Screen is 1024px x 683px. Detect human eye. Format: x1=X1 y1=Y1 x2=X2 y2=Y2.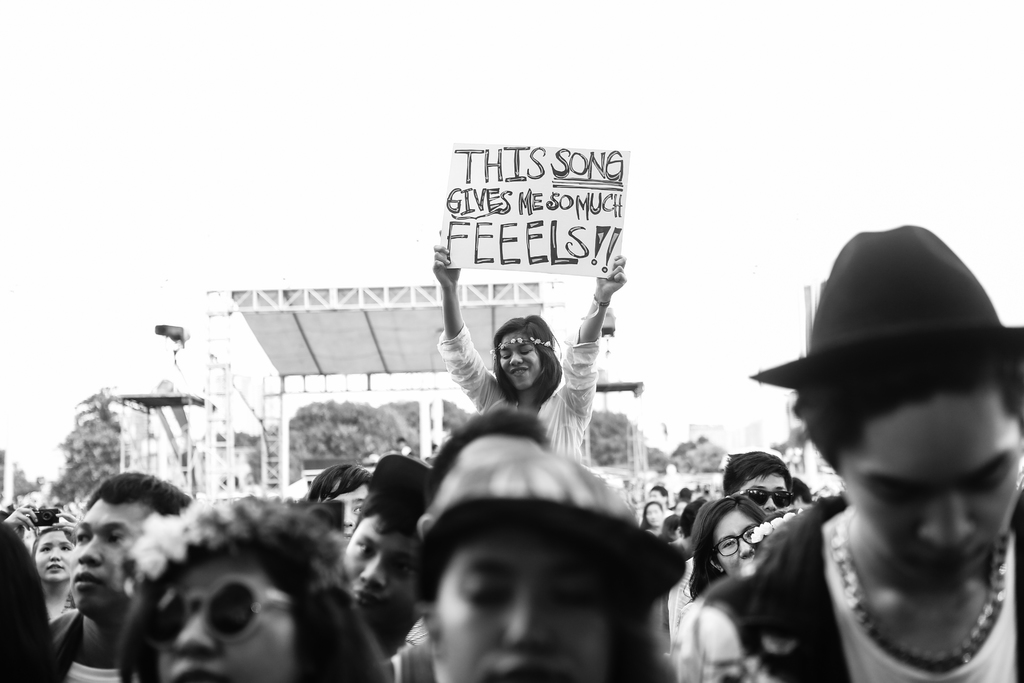
x1=358 y1=541 x2=374 y2=554.
